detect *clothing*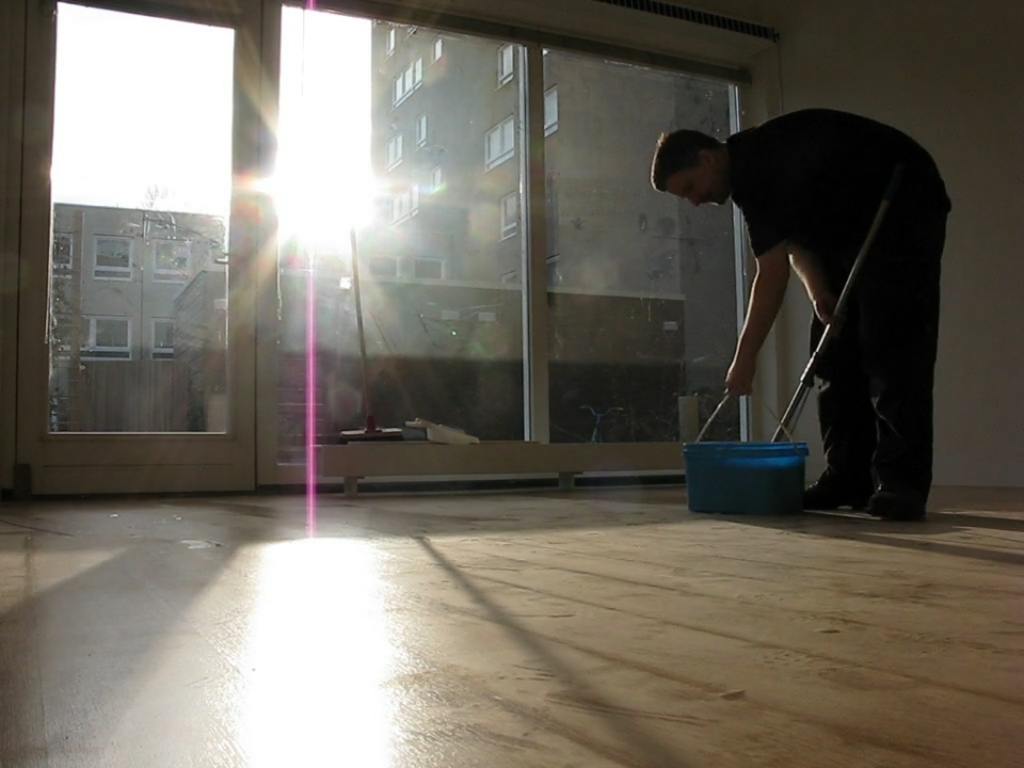
<bbox>707, 98, 919, 493</bbox>
